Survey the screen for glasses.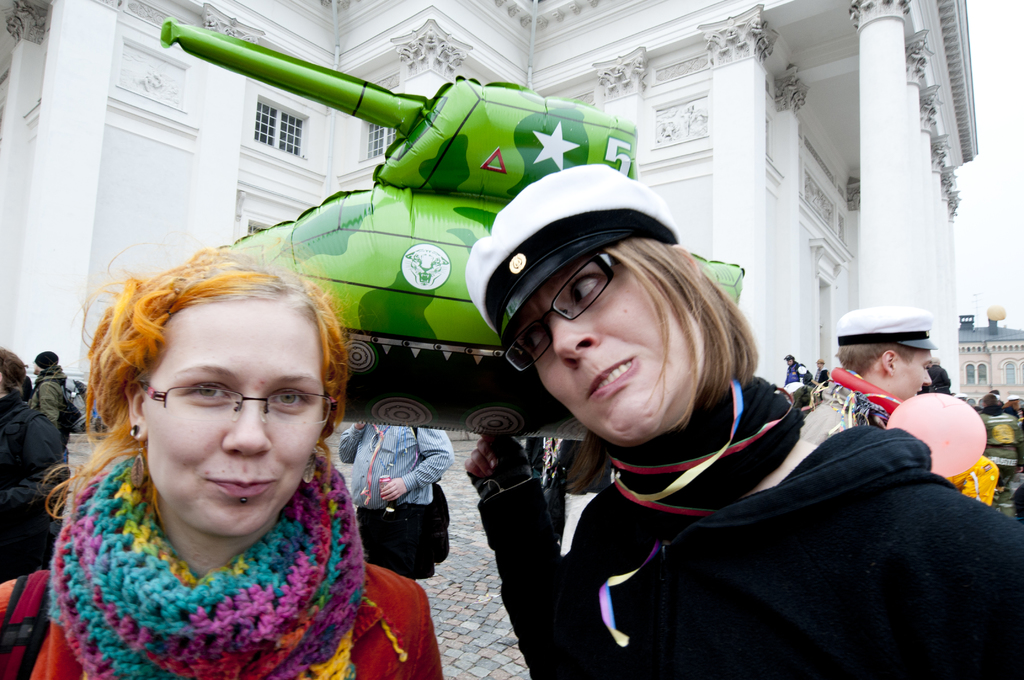
Survey found: box(136, 373, 335, 425).
